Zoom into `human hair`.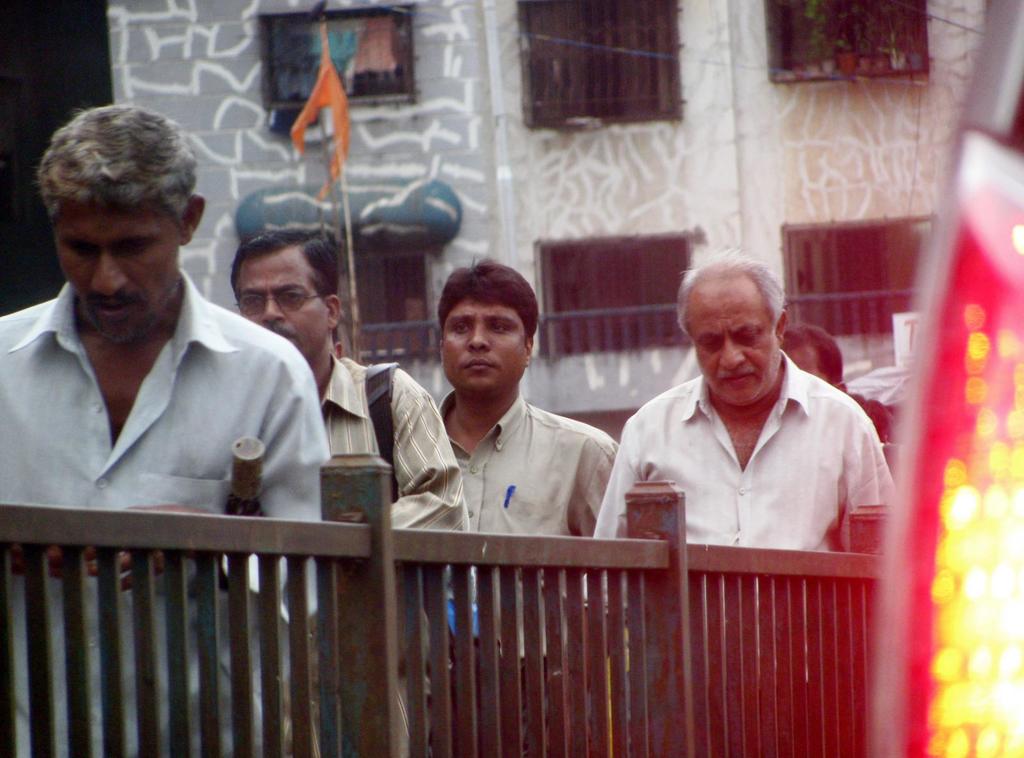
Zoom target: <bbox>781, 319, 845, 388</bbox>.
